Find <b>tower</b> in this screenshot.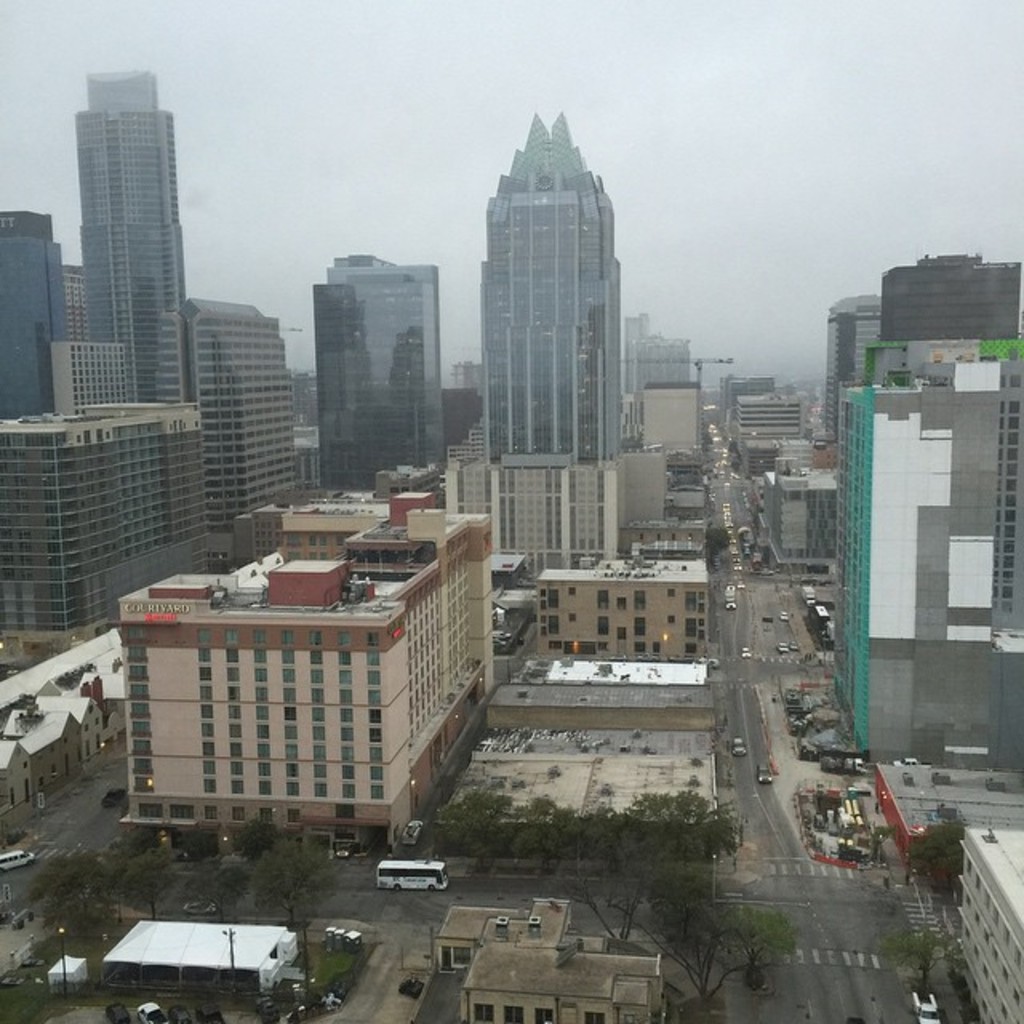
The bounding box for <b>tower</b> is (834, 293, 880, 430).
